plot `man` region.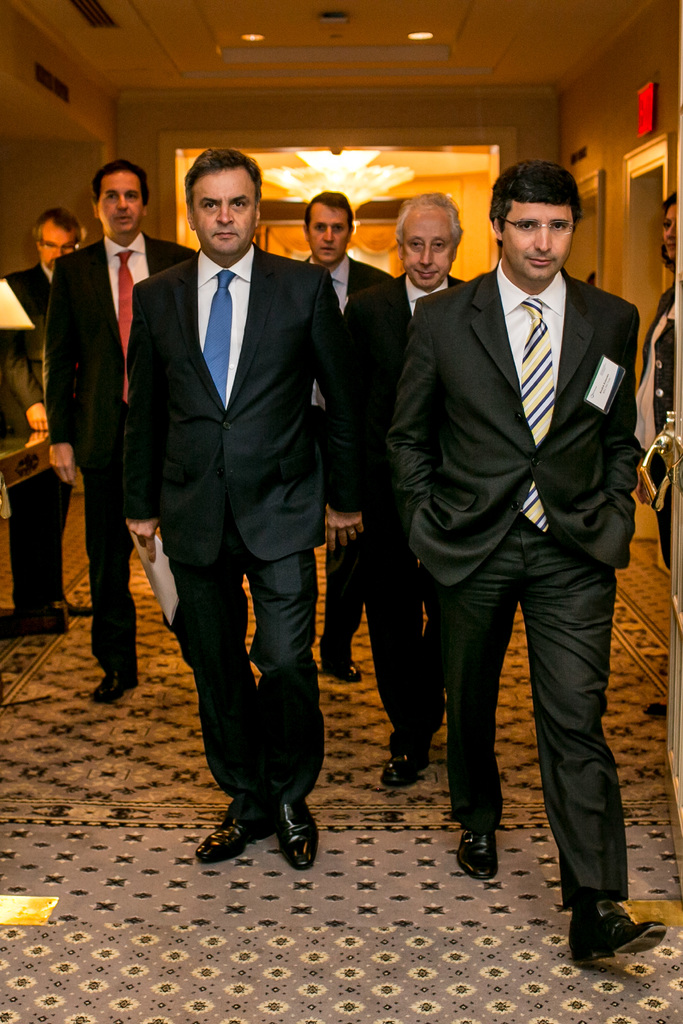
Plotted at region(0, 209, 79, 627).
